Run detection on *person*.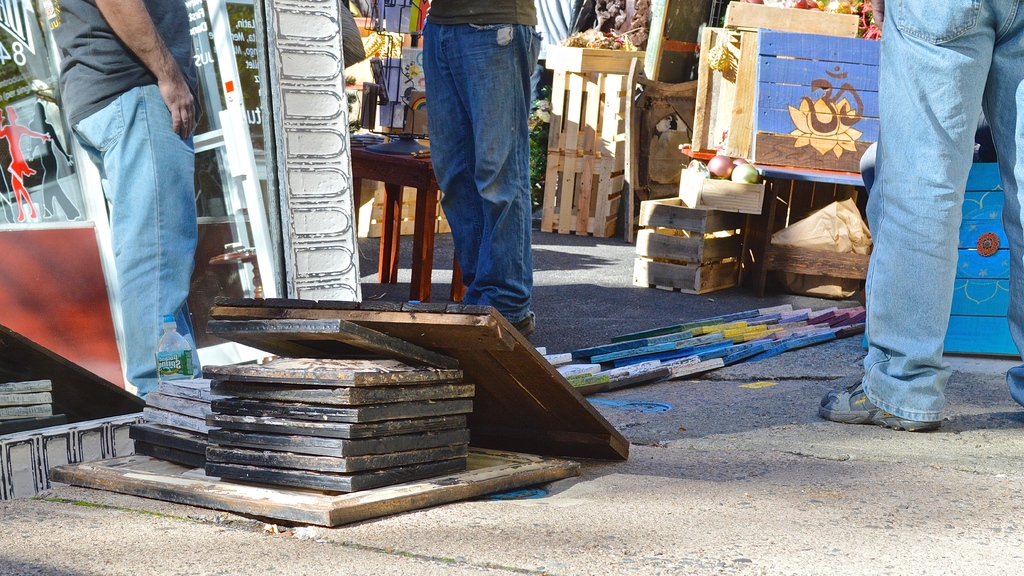
Result: {"x1": 52, "y1": 0, "x2": 204, "y2": 413}.
